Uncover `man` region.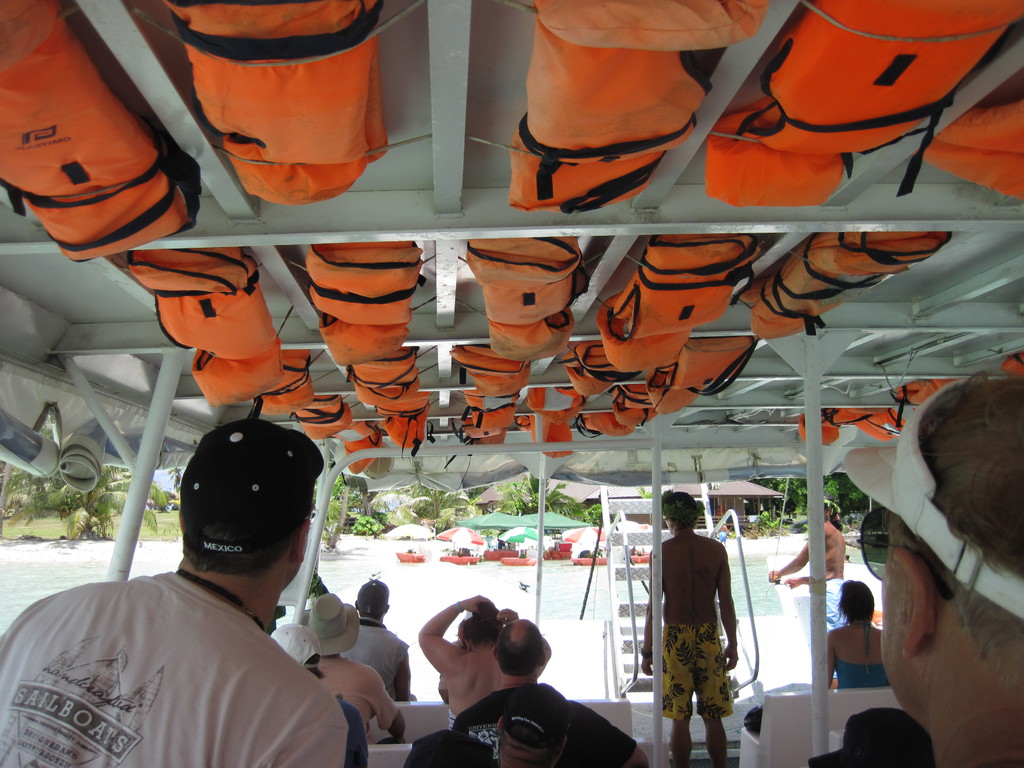
Uncovered: {"x1": 13, "y1": 427, "x2": 424, "y2": 767}.
